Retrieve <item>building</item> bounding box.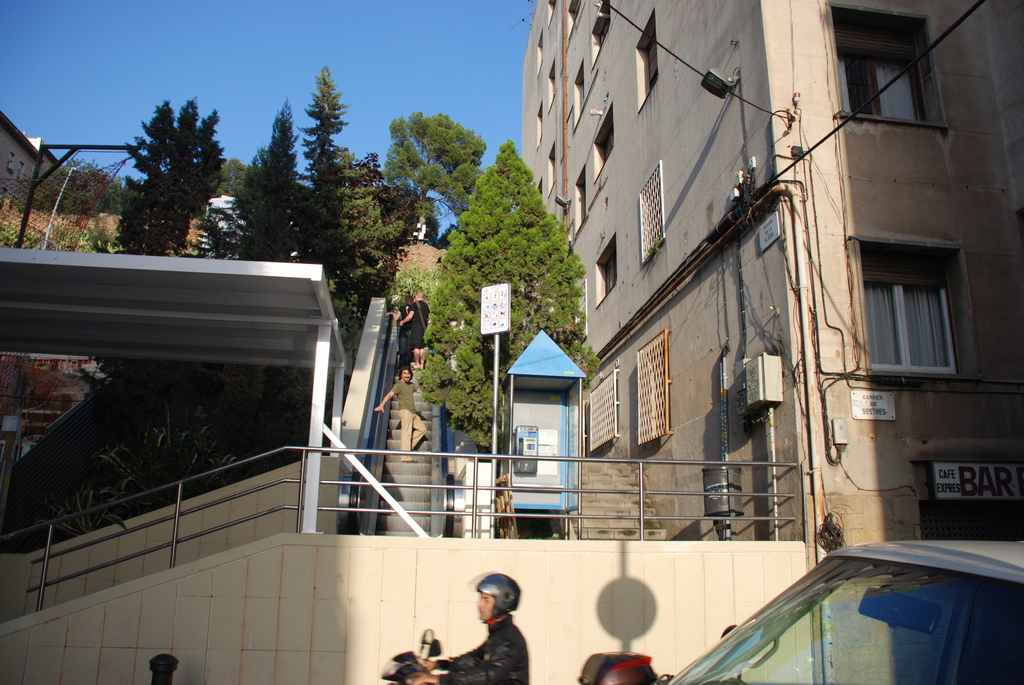
Bounding box: crop(516, 2, 1023, 539).
